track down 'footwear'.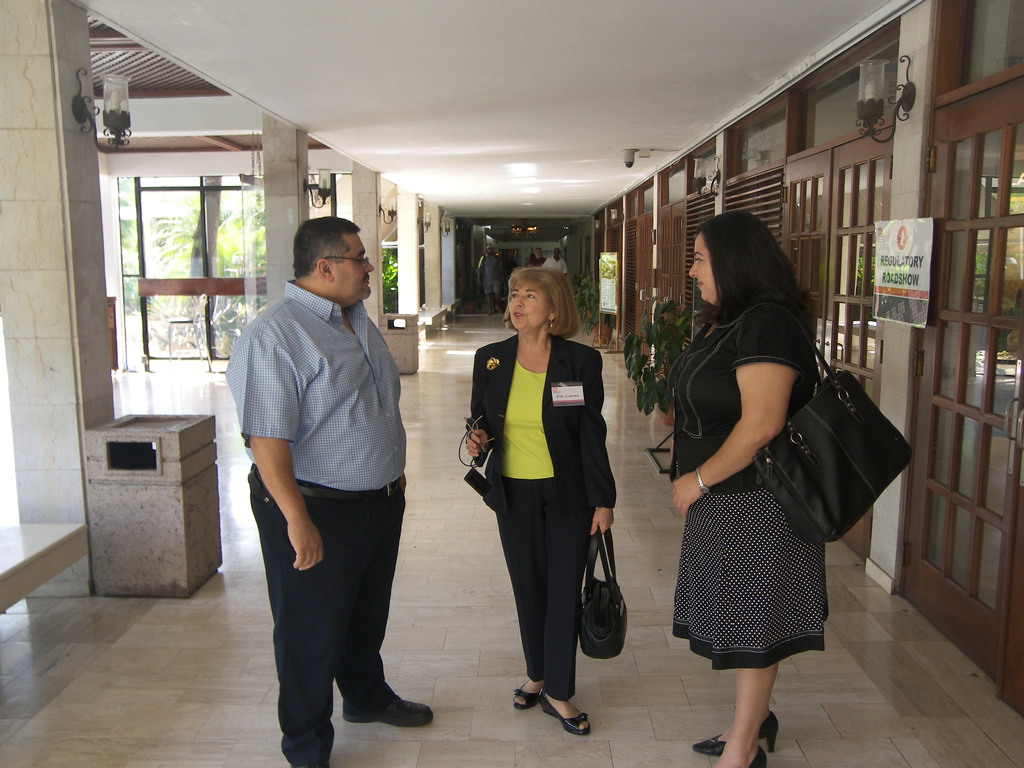
Tracked to <bbox>516, 672, 542, 706</bbox>.
